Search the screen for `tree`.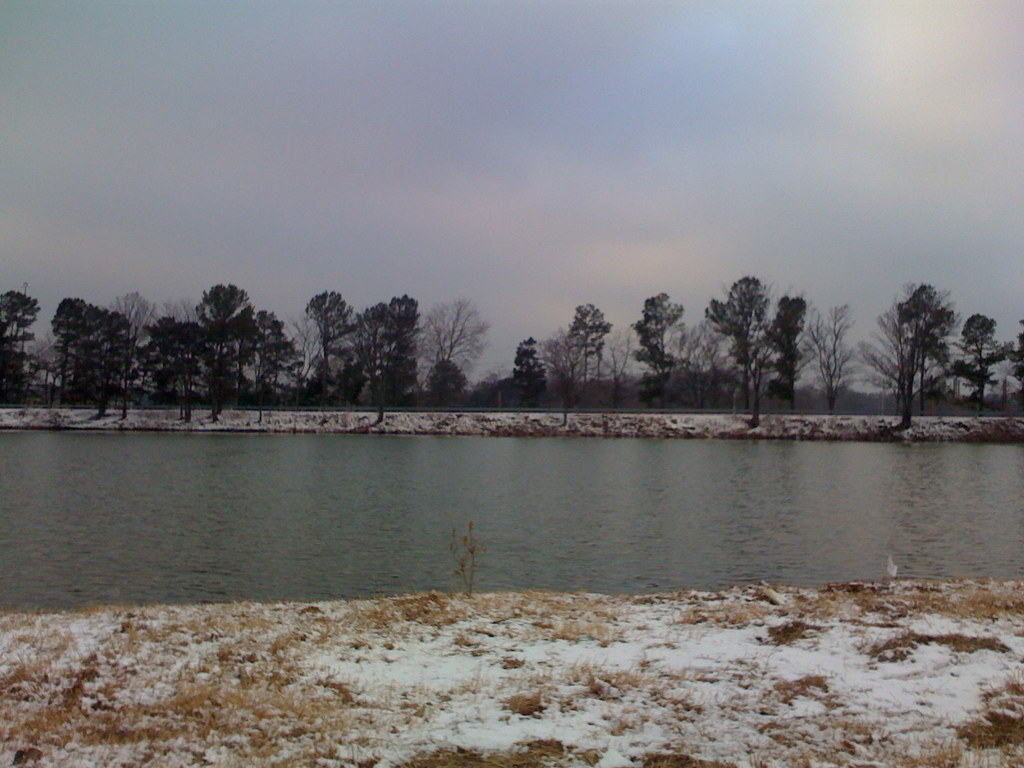
Found at x1=306, y1=293, x2=365, y2=403.
